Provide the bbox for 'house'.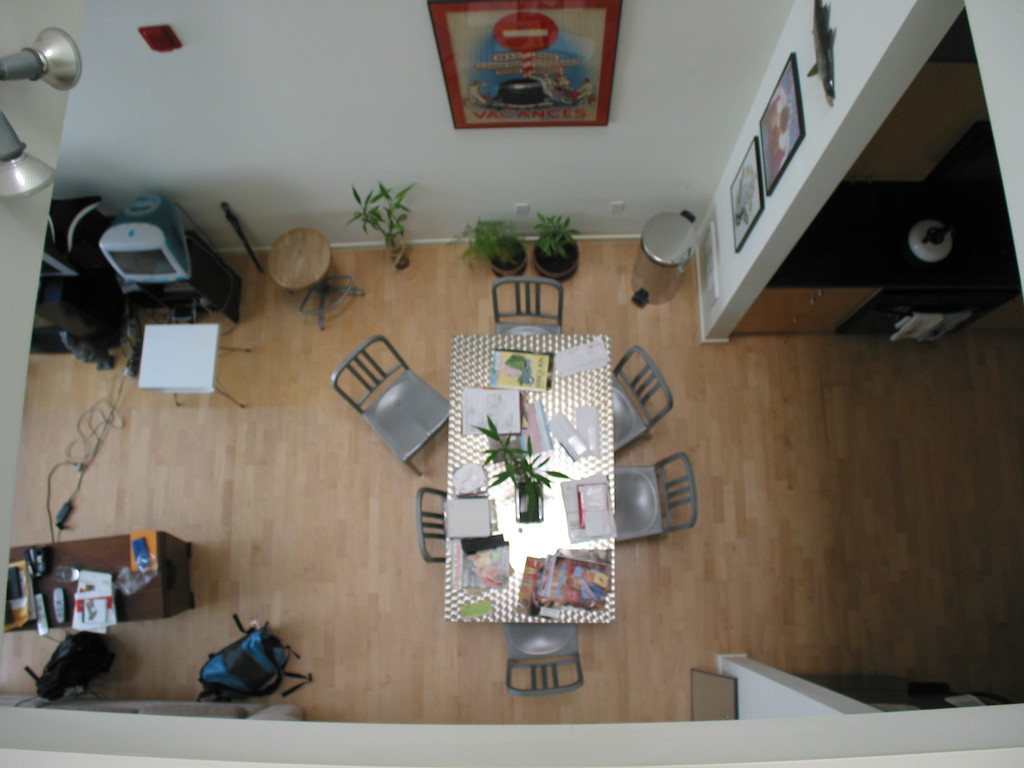
1,0,1023,767.
